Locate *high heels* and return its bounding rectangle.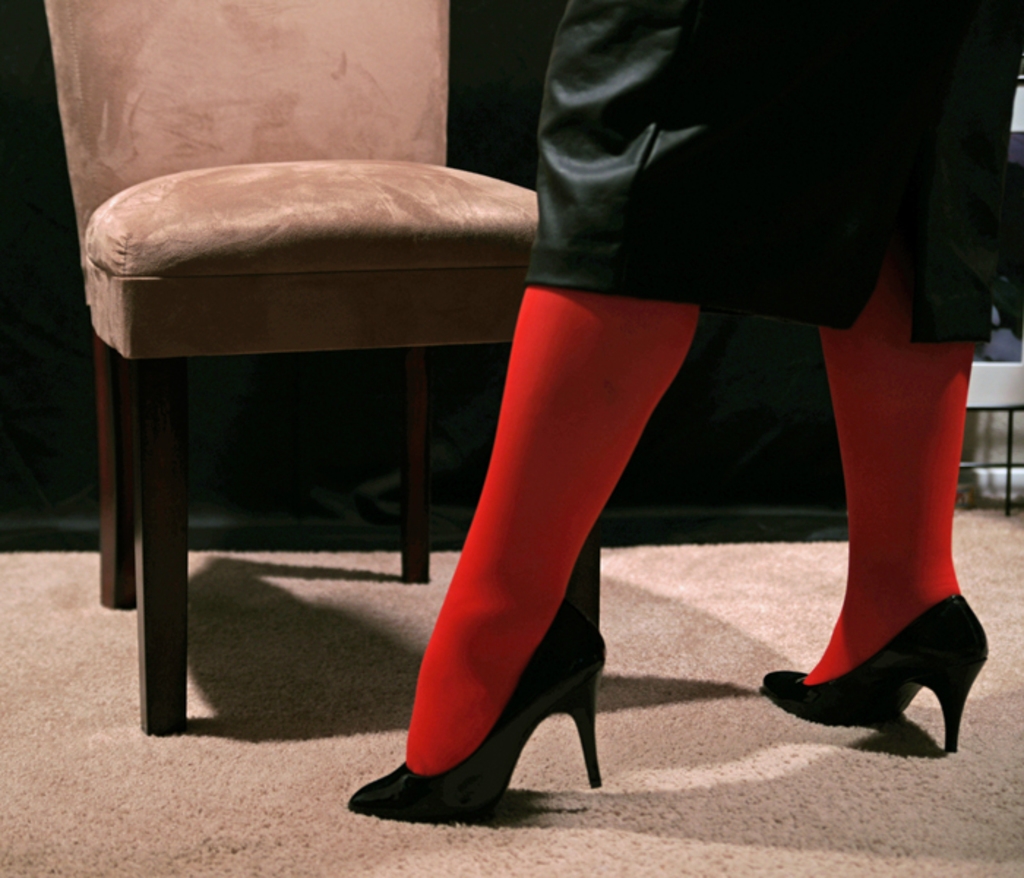
(347,599,607,822).
